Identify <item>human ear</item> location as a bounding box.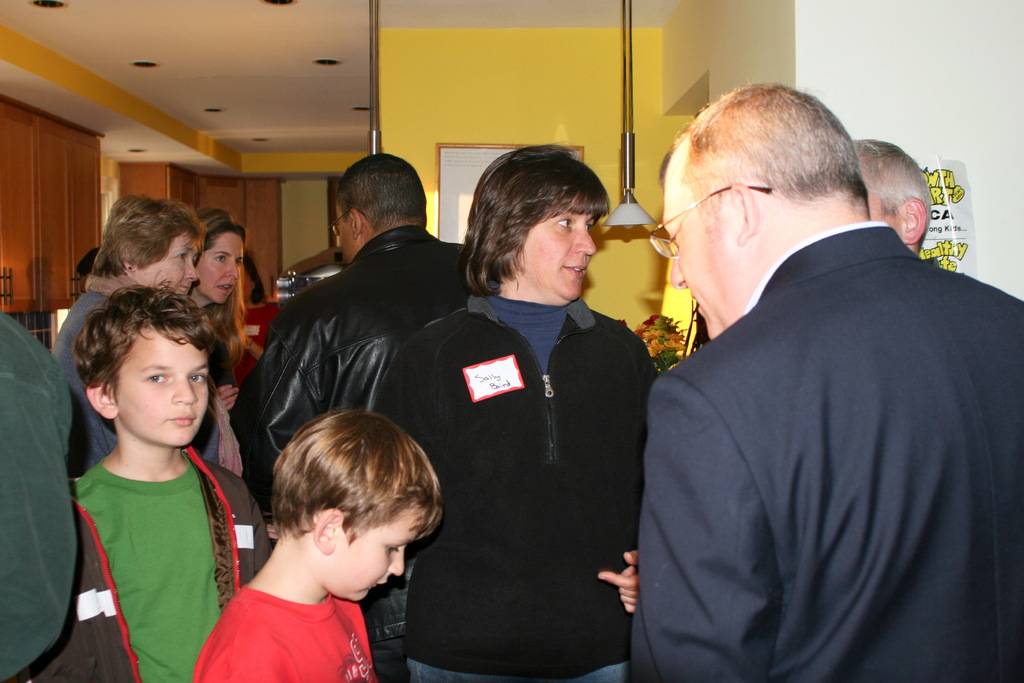
[left=124, top=258, right=136, bottom=273].
